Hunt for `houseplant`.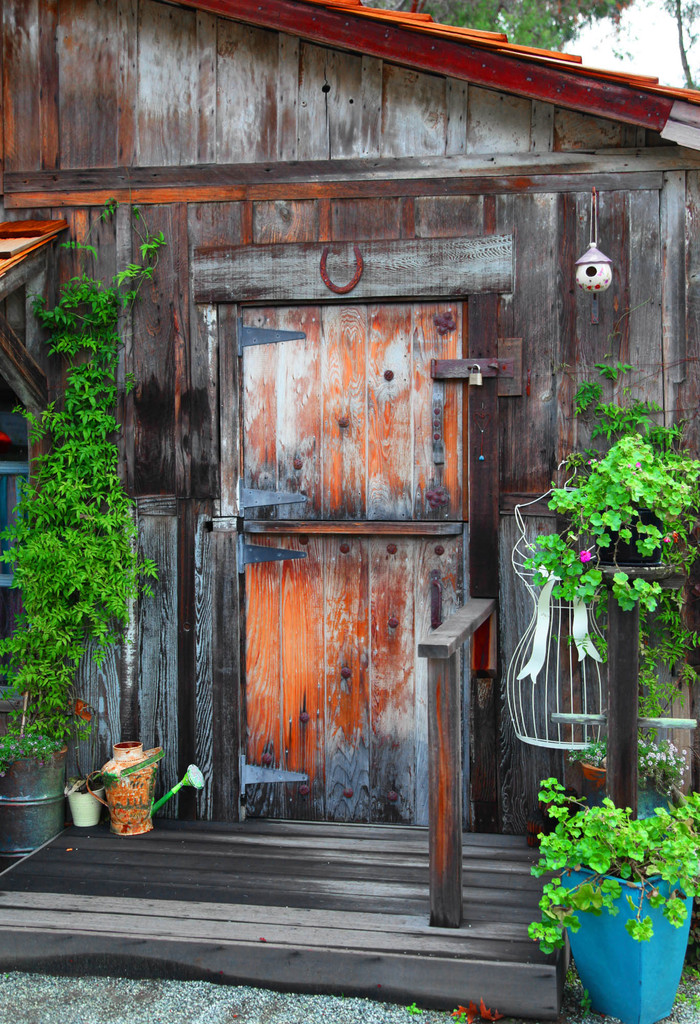
Hunted down at 0, 413, 159, 865.
